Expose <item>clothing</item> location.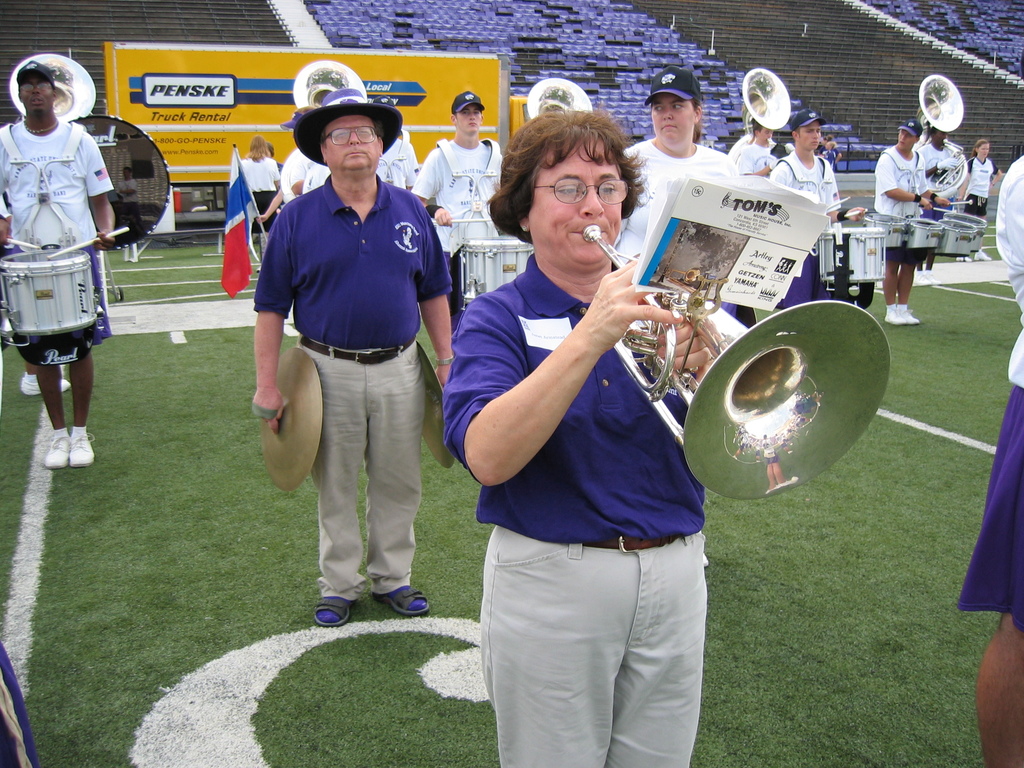
Exposed at [870,143,940,269].
